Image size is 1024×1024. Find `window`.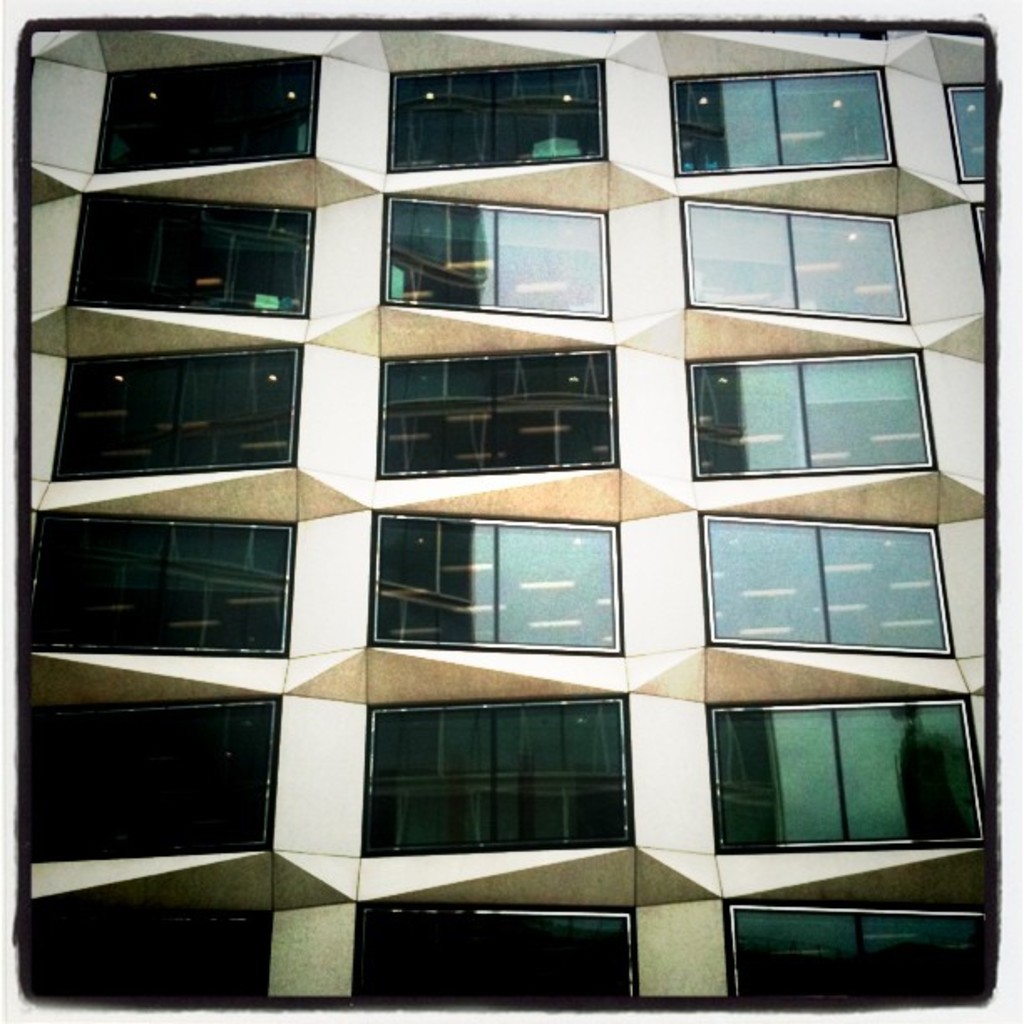
[x1=701, y1=505, x2=959, y2=664].
